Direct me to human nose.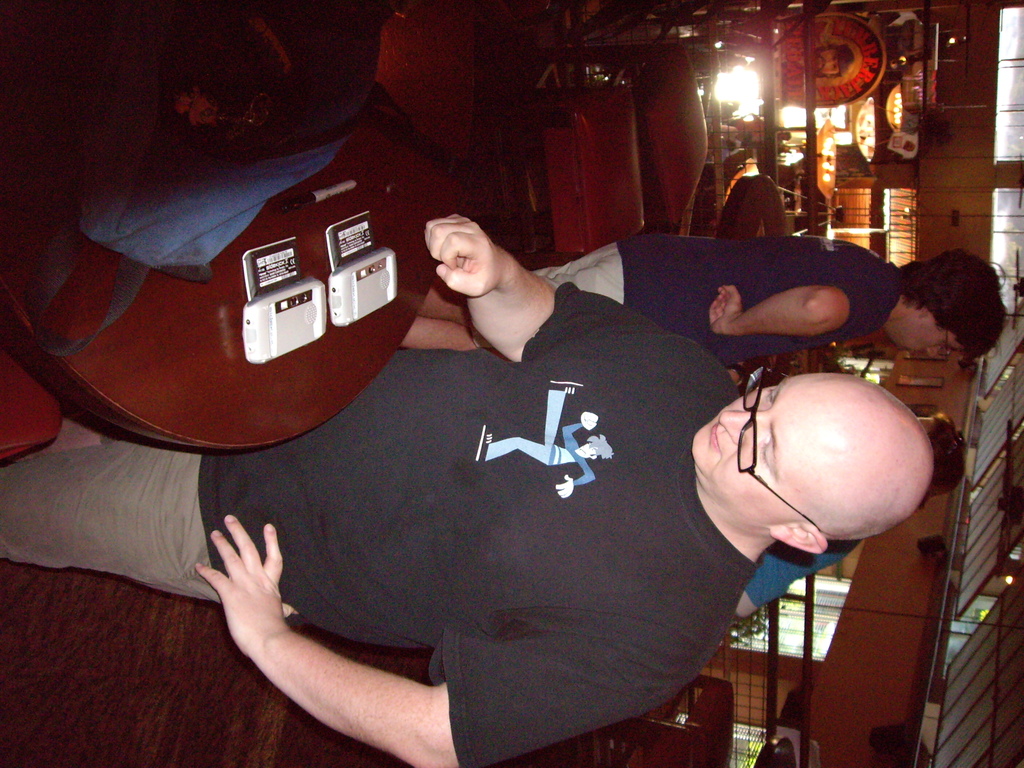
Direction: region(925, 349, 943, 358).
